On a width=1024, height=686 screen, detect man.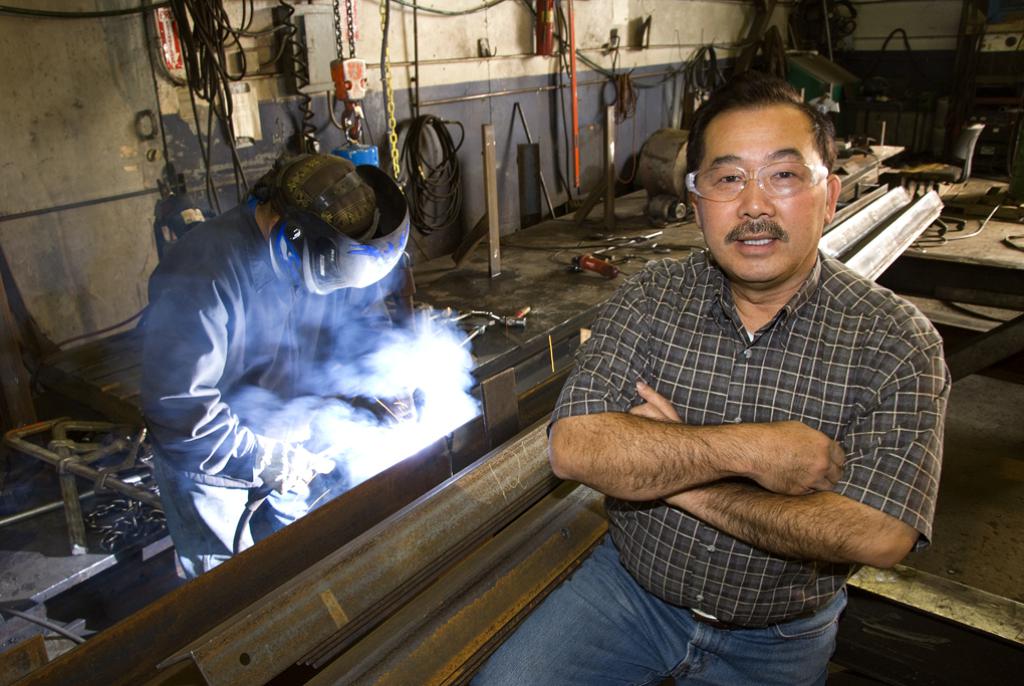
rect(468, 70, 952, 685).
